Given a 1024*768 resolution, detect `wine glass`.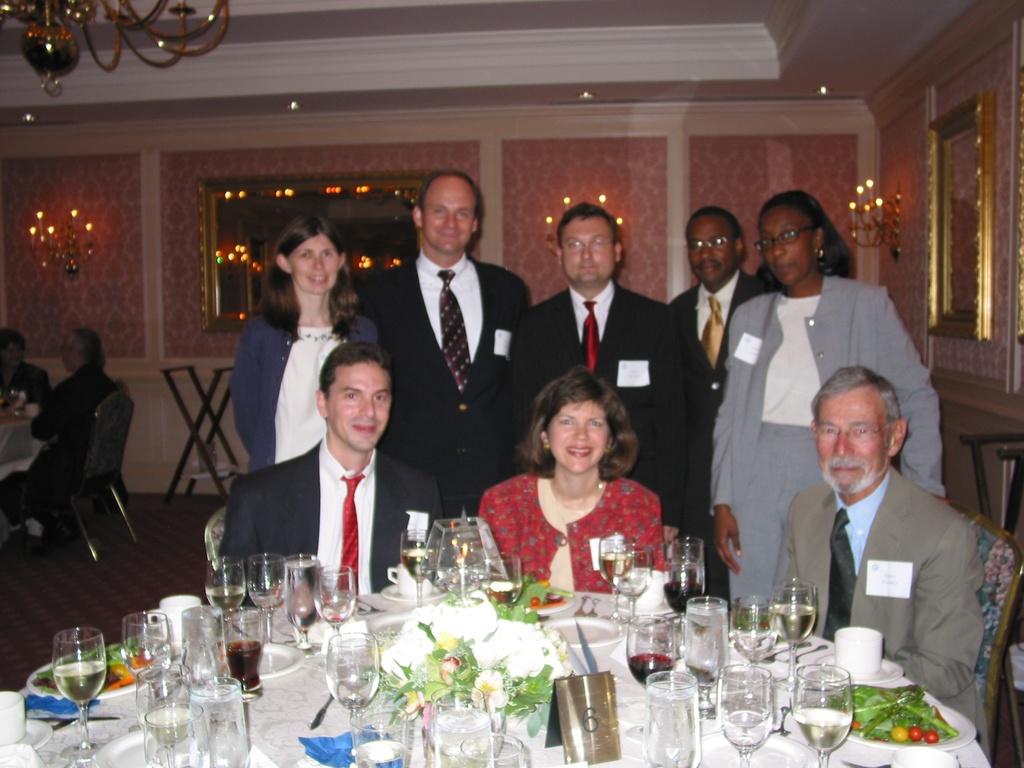
{"left": 125, "top": 611, "right": 165, "bottom": 732}.
